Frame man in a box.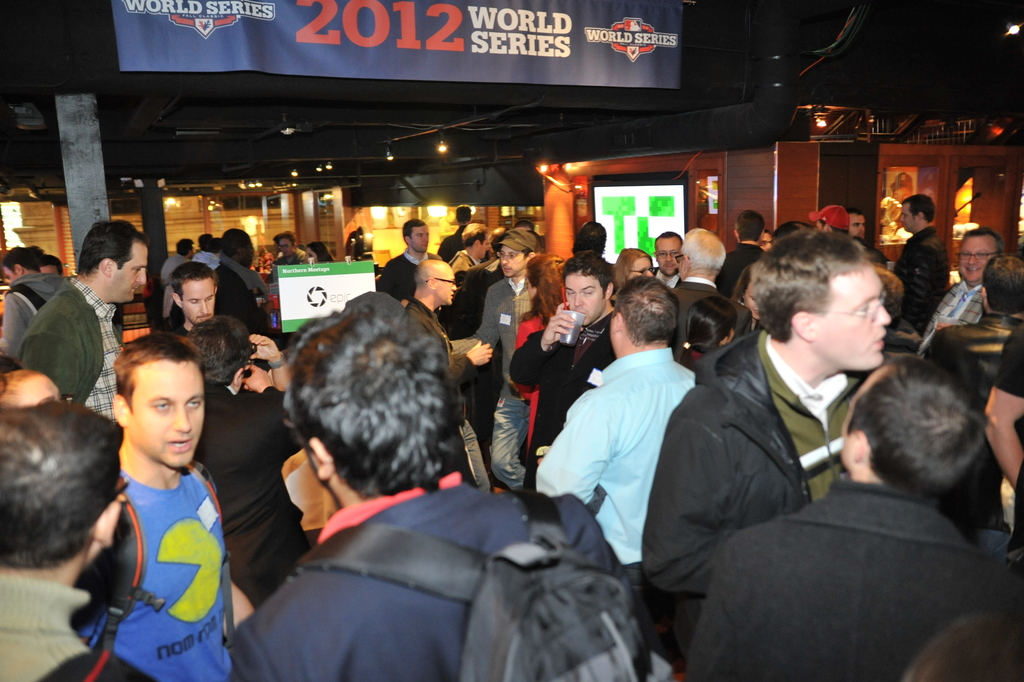
(x1=537, y1=280, x2=694, y2=572).
